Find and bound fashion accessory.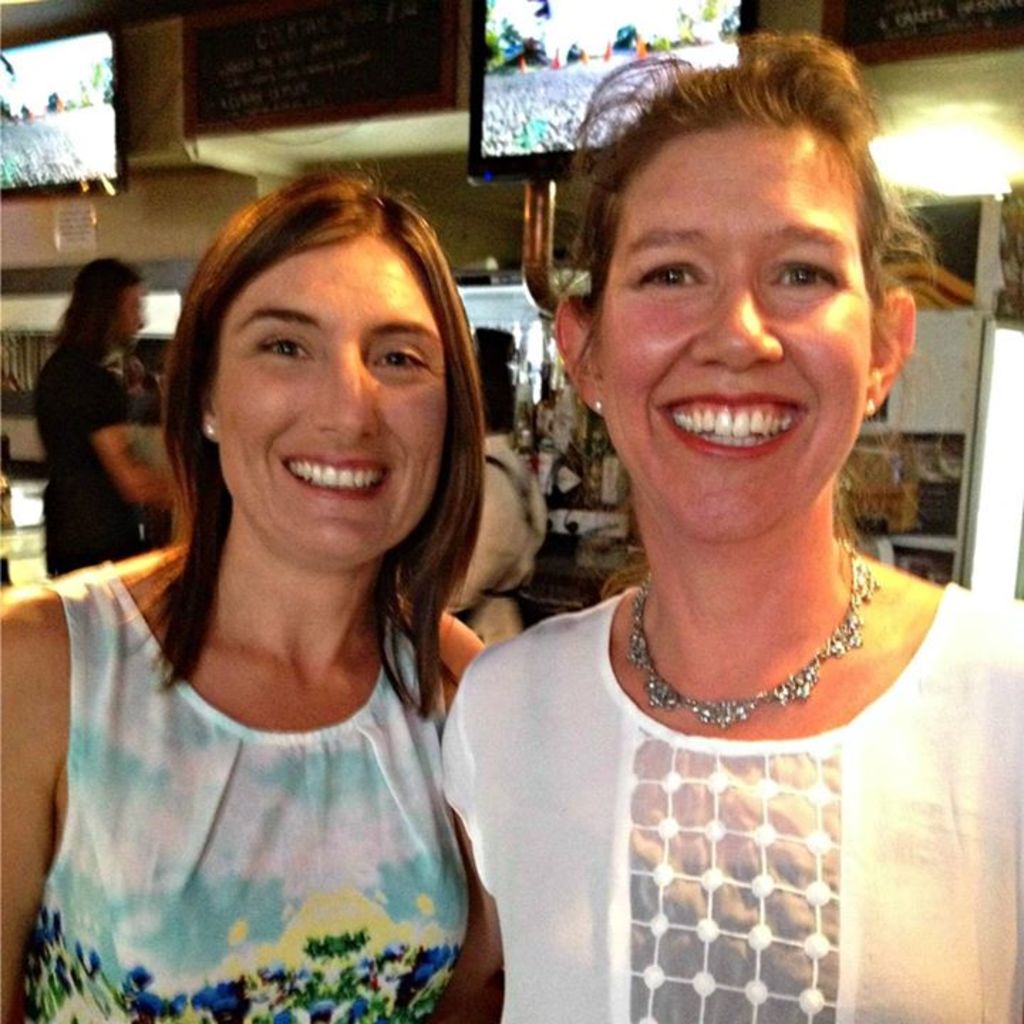
Bound: [586, 393, 604, 414].
